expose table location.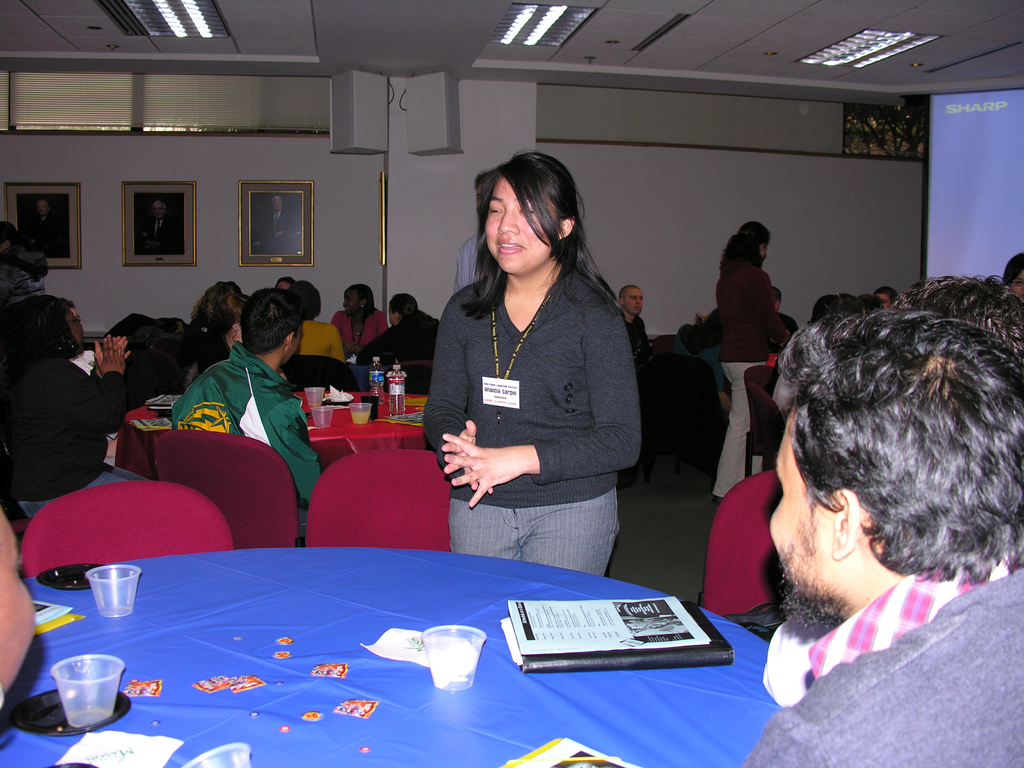
Exposed at 113, 390, 436, 519.
